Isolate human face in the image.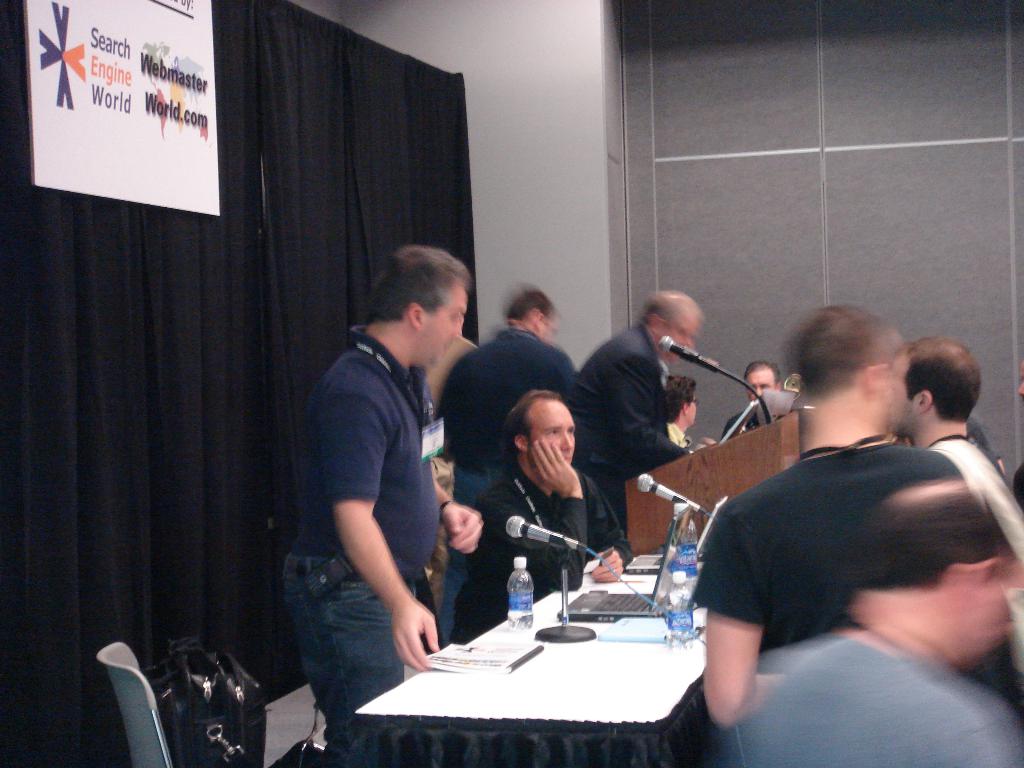
Isolated region: bbox=(421, 278, 470, 370).
